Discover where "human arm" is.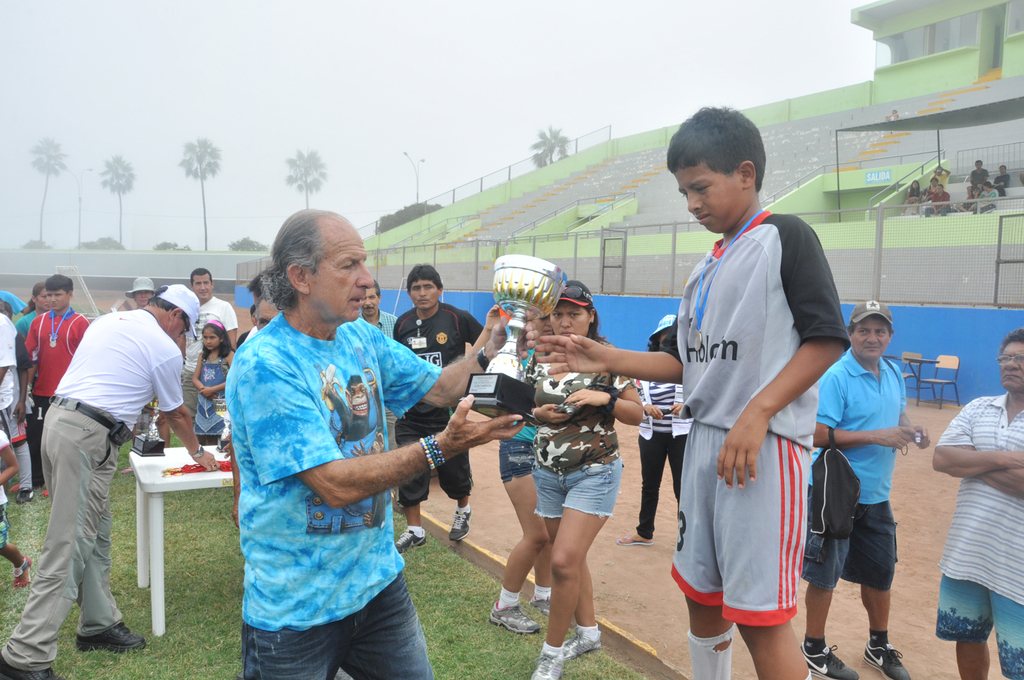
Discovered at locate(10, 335, 32, 421).
